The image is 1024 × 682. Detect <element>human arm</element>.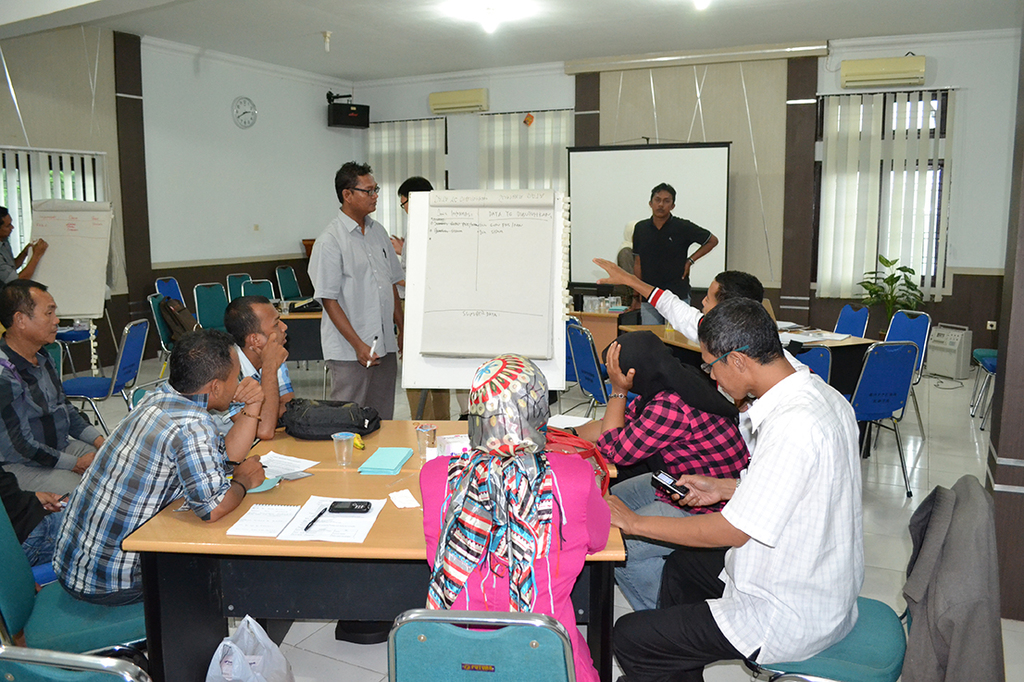
Detection: 581:460:613:564.
